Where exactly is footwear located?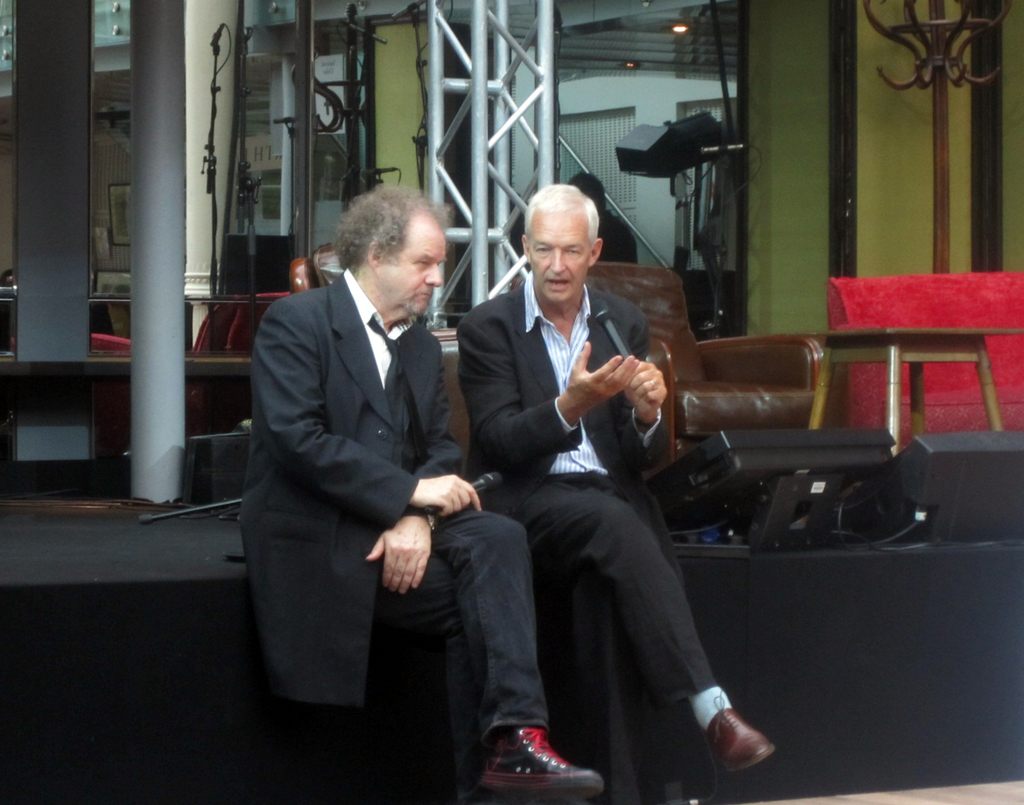
Its bounding box is x1=701 y1=692 x2=776 y2=771.
